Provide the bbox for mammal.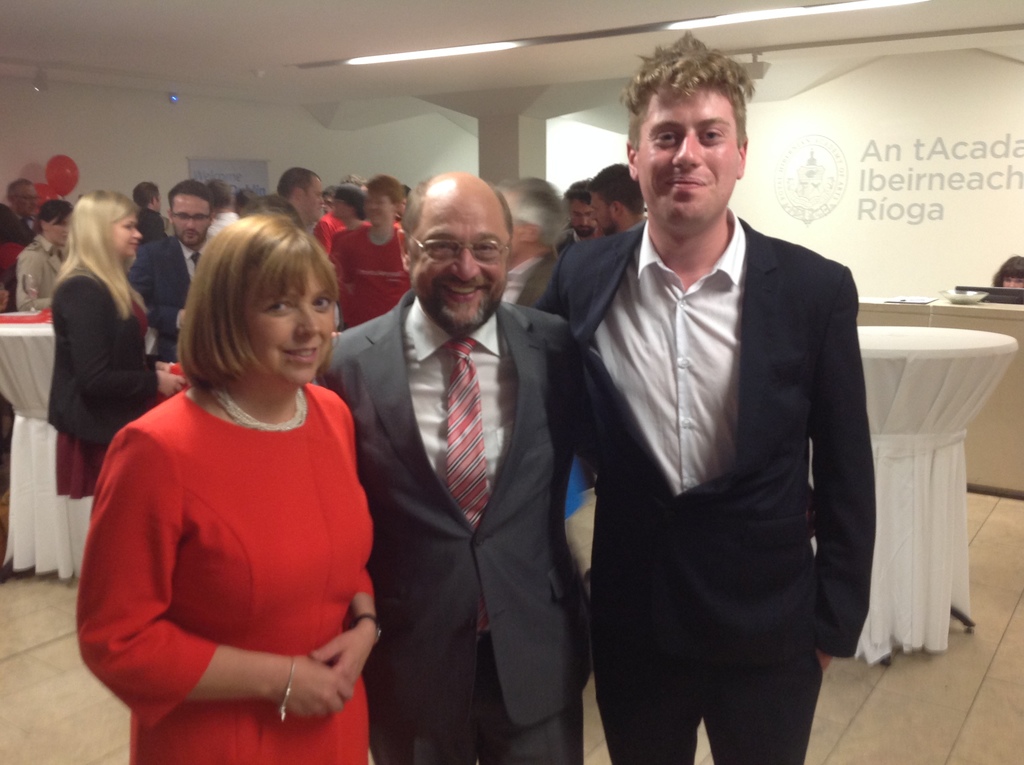
l=986, t=250, r=1023, b=301.
